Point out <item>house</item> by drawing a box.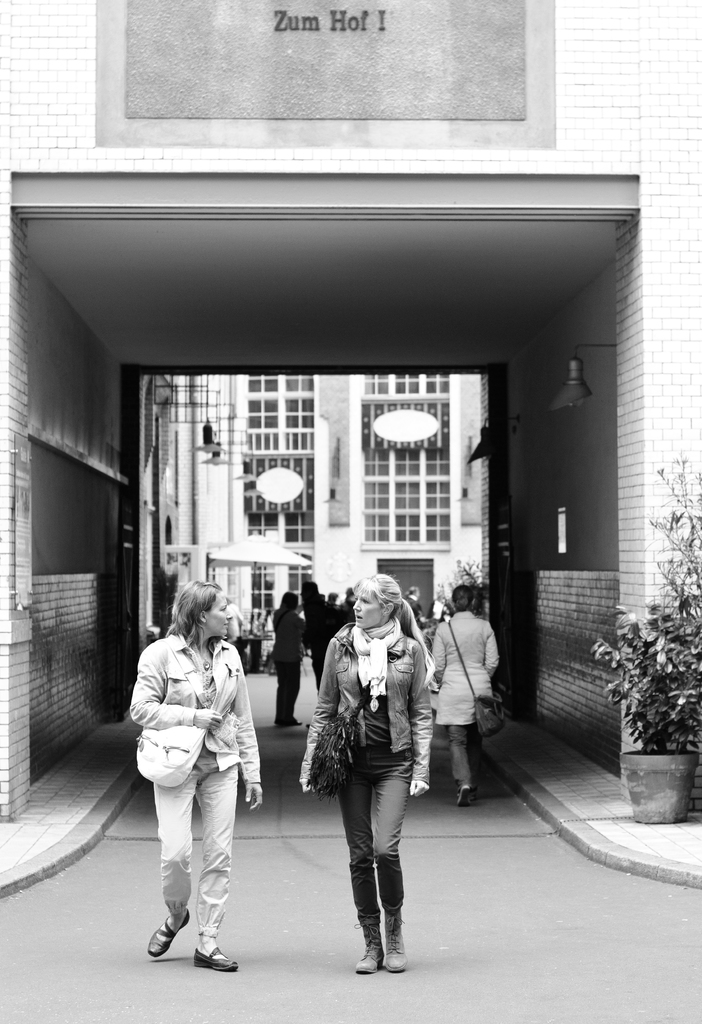
bbox=(167, 372, 494, 668).
